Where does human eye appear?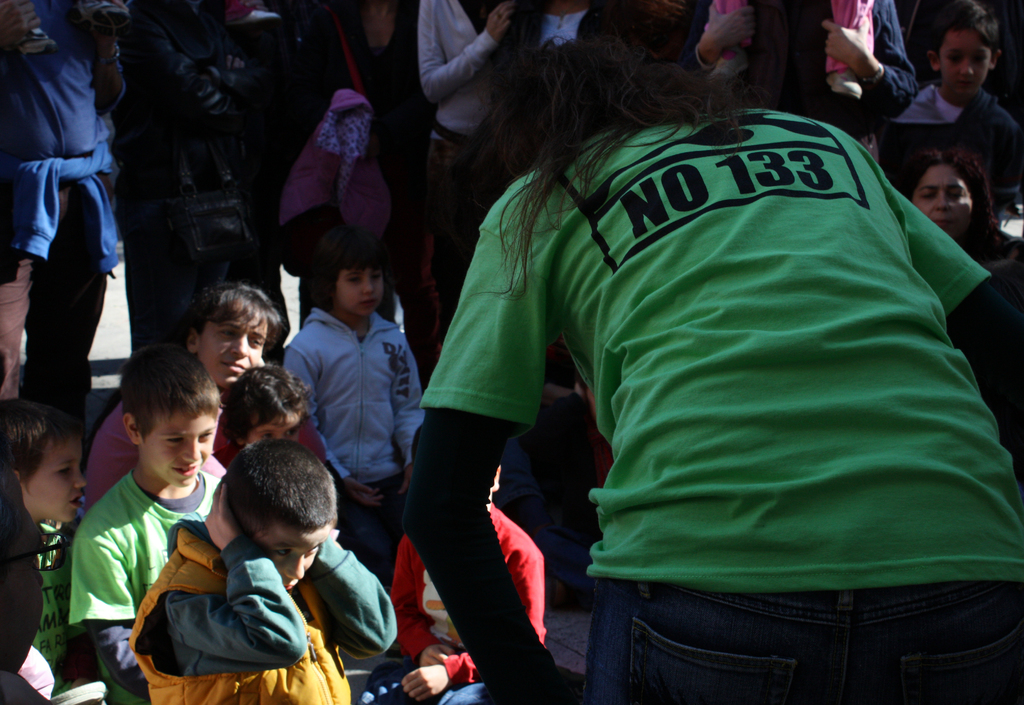
Appears at 345 271 364 284.
